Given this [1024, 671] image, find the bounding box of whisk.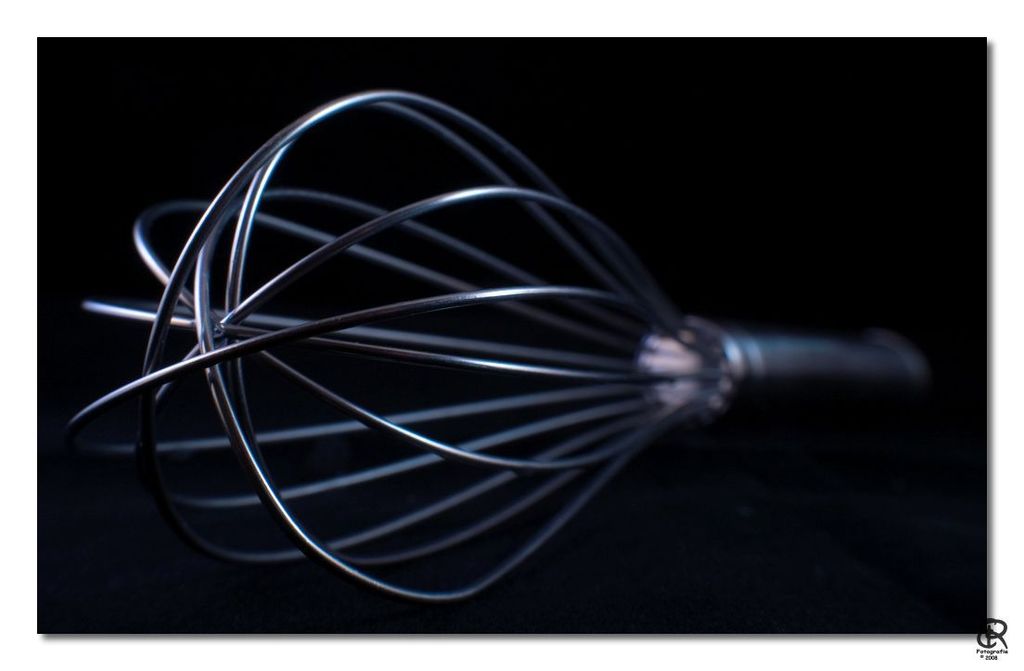
bbox=(69, 87, 923, 602).
